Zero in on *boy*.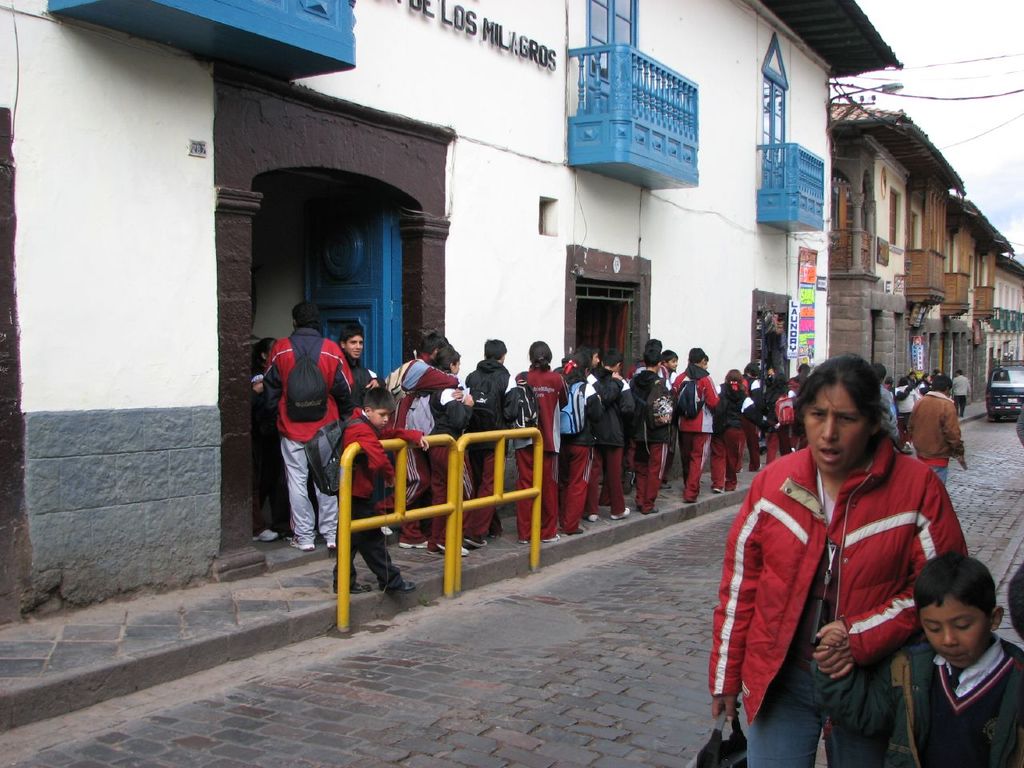
Zeroed in: (585, 351, 638, 521).
